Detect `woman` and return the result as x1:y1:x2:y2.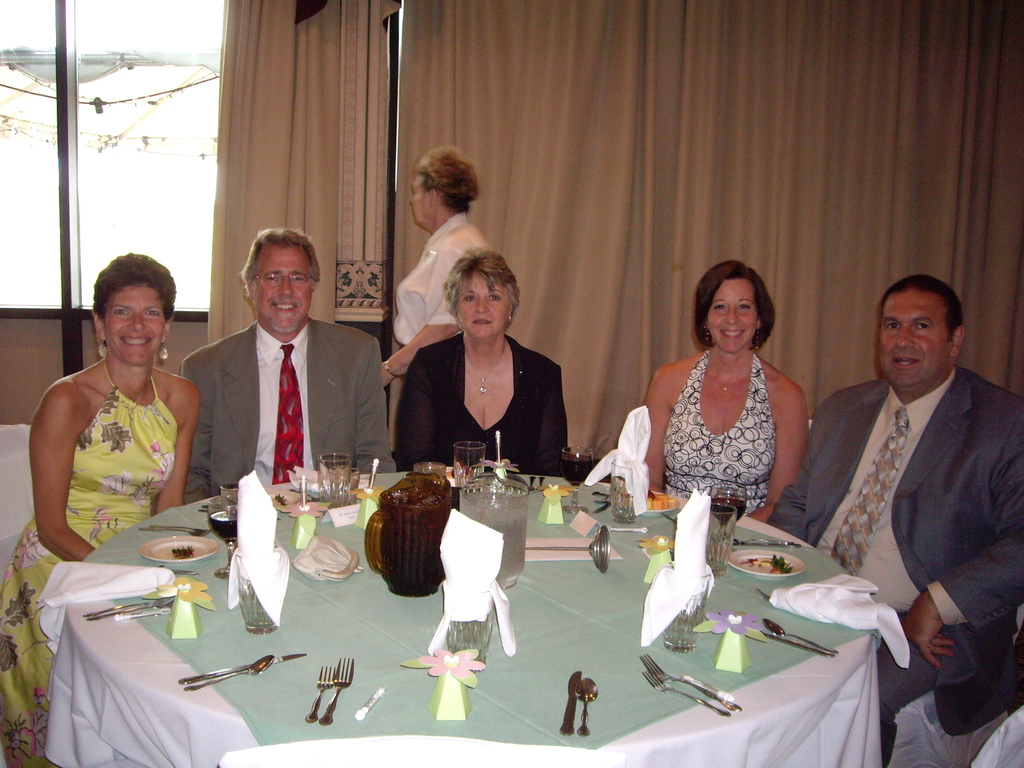
0:252:202:767.
